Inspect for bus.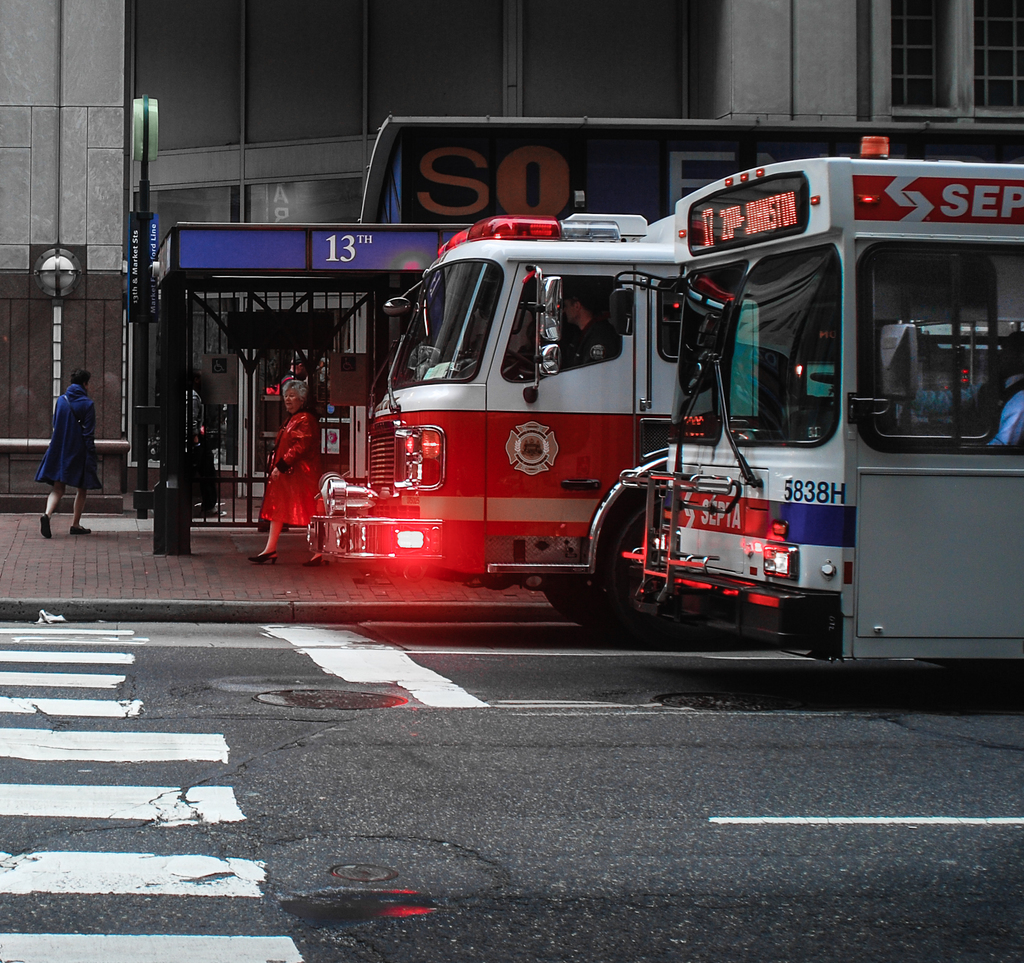
Inspection: <bbox>610, 145, 1023, 665</bbox>.
